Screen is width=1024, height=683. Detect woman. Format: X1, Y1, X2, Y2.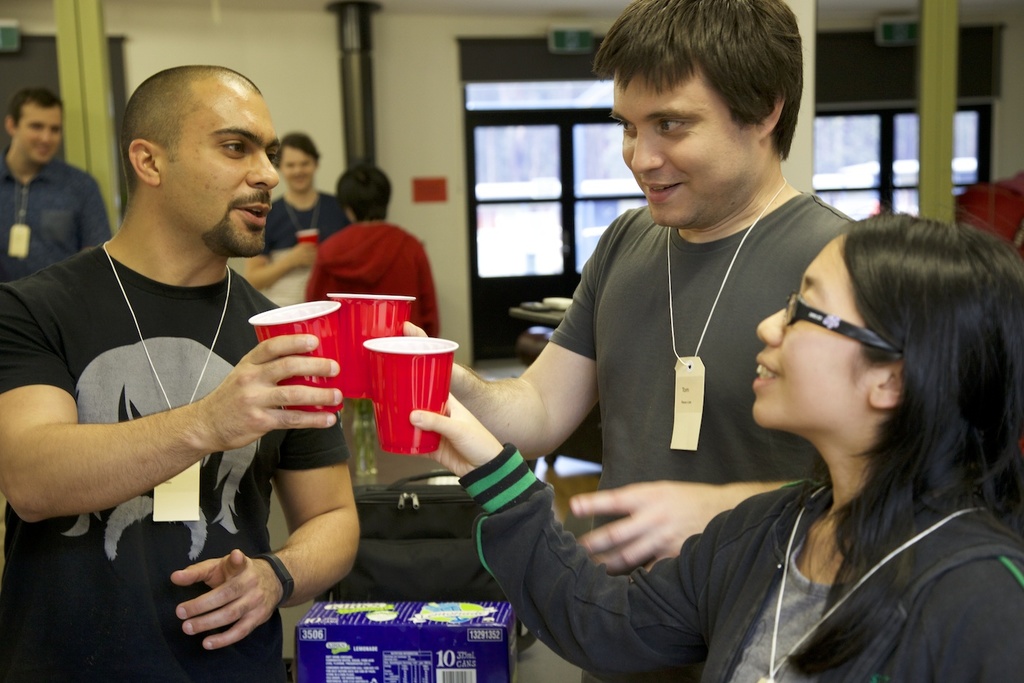
302, 158, 441, 344.
